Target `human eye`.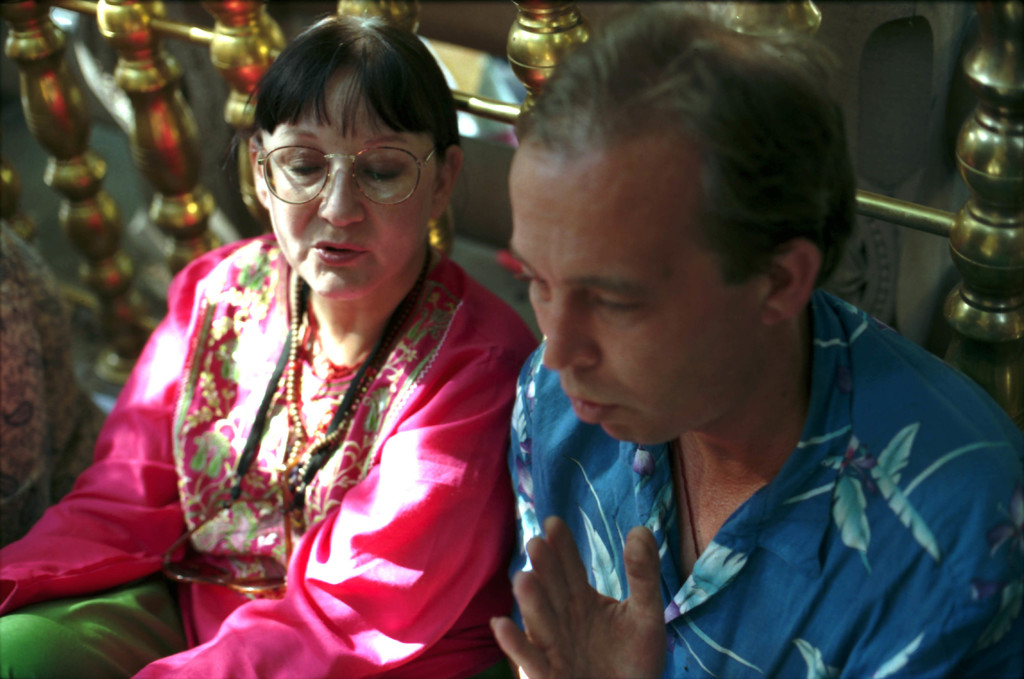
Target region: left=356, top=158, right=409, bottom=186.
